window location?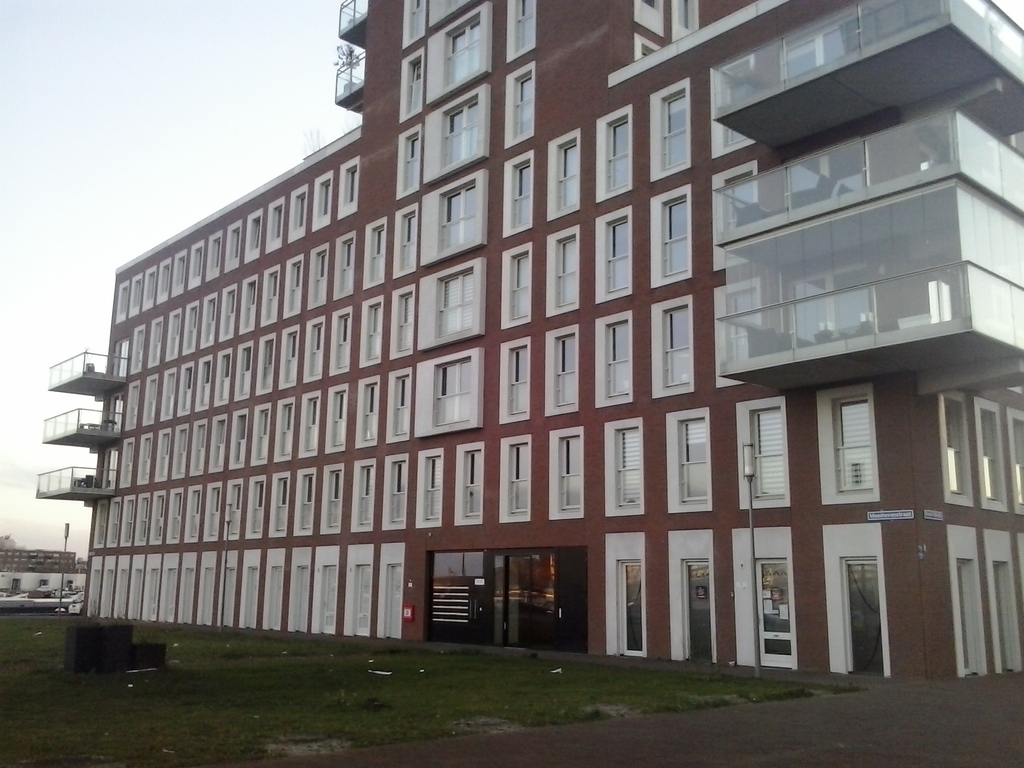
664/191/695/275
